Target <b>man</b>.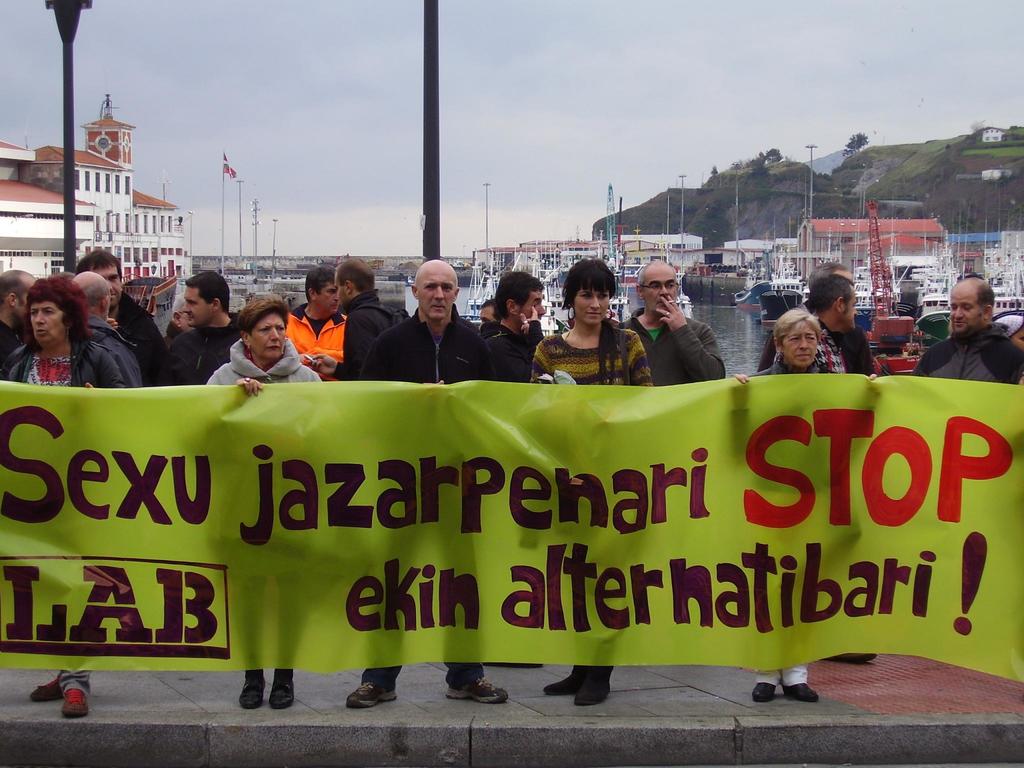
Target region: left=75, top=268, right=149, bottom=387.
